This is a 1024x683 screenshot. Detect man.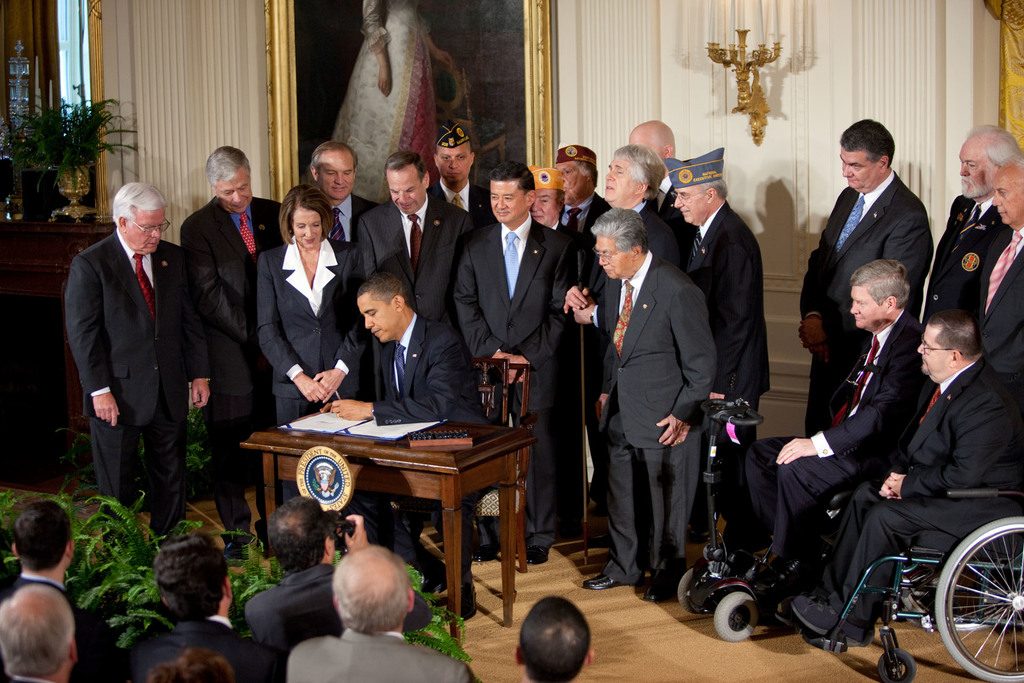
(x1=358, y1=144, x2=465, y2=359).
